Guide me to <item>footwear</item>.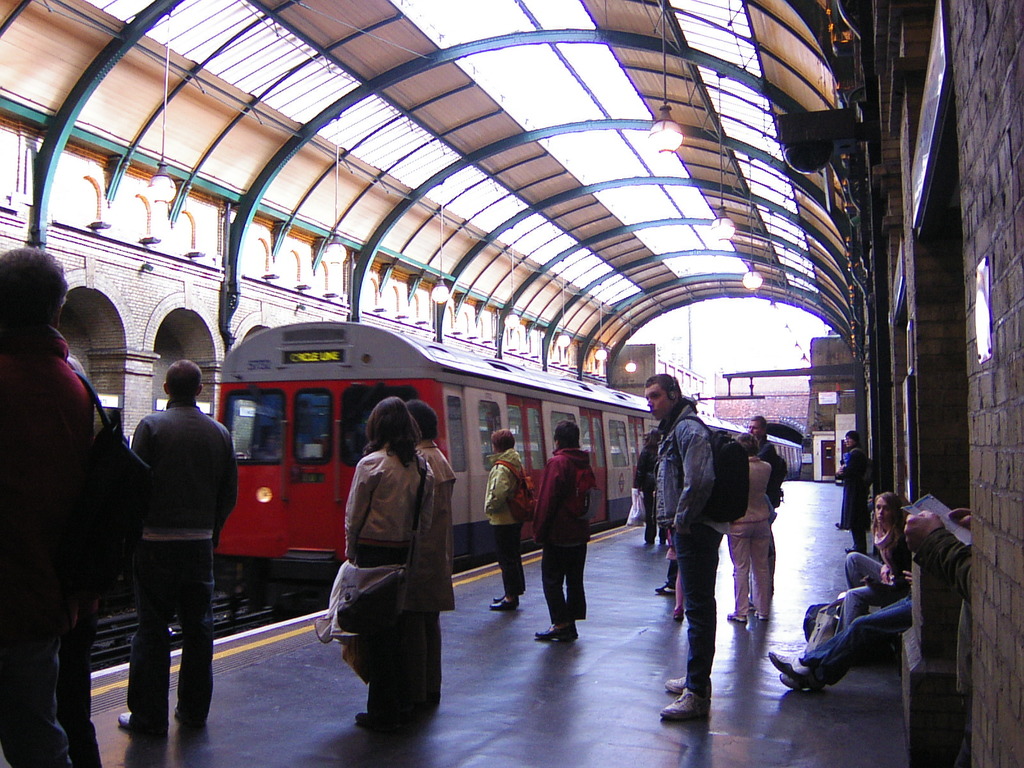
Guidance: (488,600,524,615).
